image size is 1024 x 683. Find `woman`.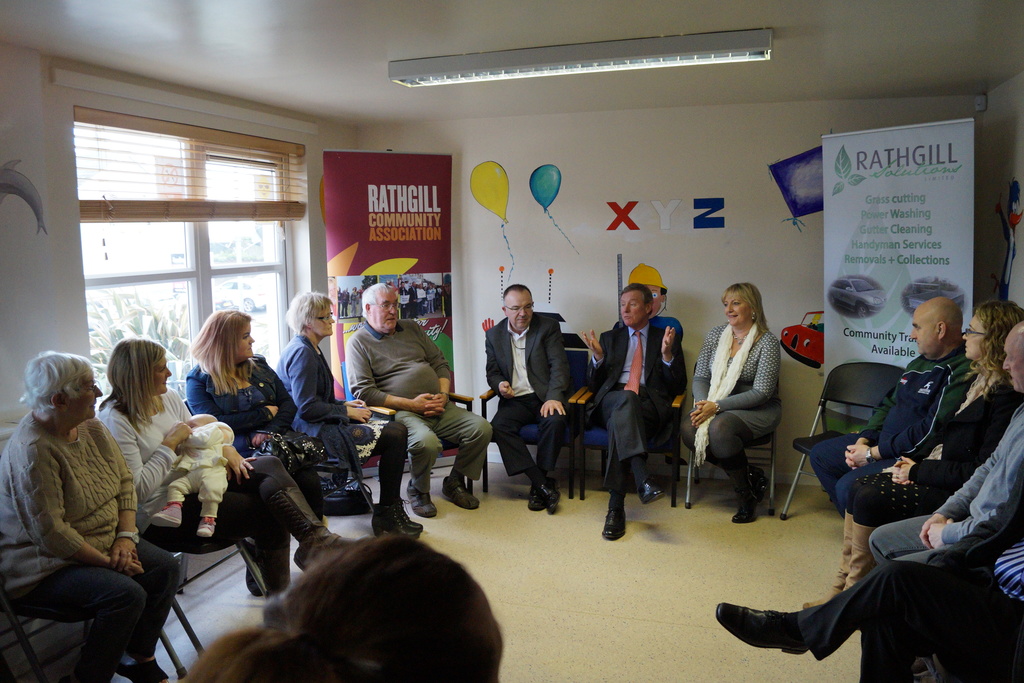
(x1=699, y1=274, x2=805, y2=532).
